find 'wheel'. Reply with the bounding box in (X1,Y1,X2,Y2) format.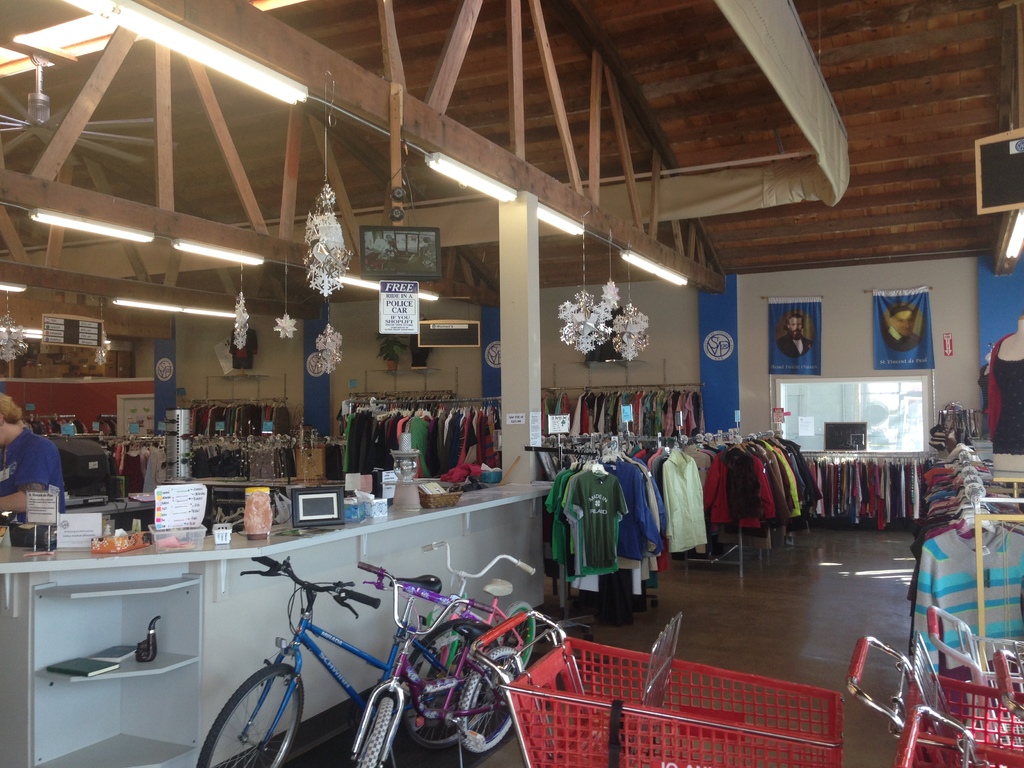
(195,662,305,767).
